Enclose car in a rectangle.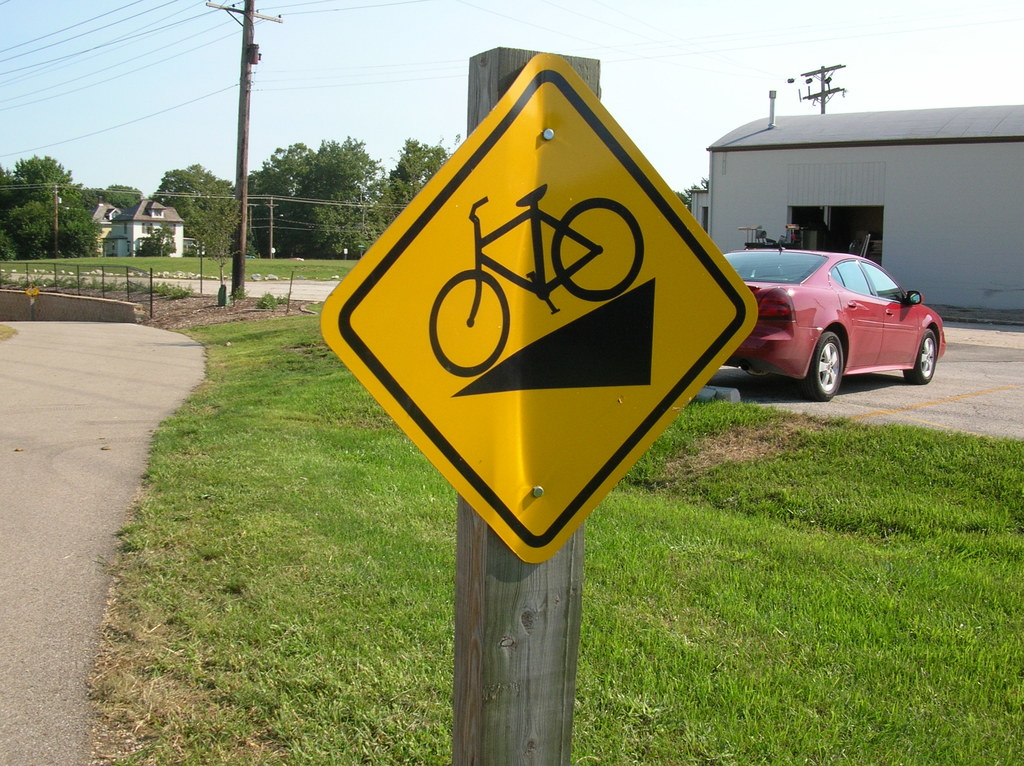
(724, 234, 945, 401).
